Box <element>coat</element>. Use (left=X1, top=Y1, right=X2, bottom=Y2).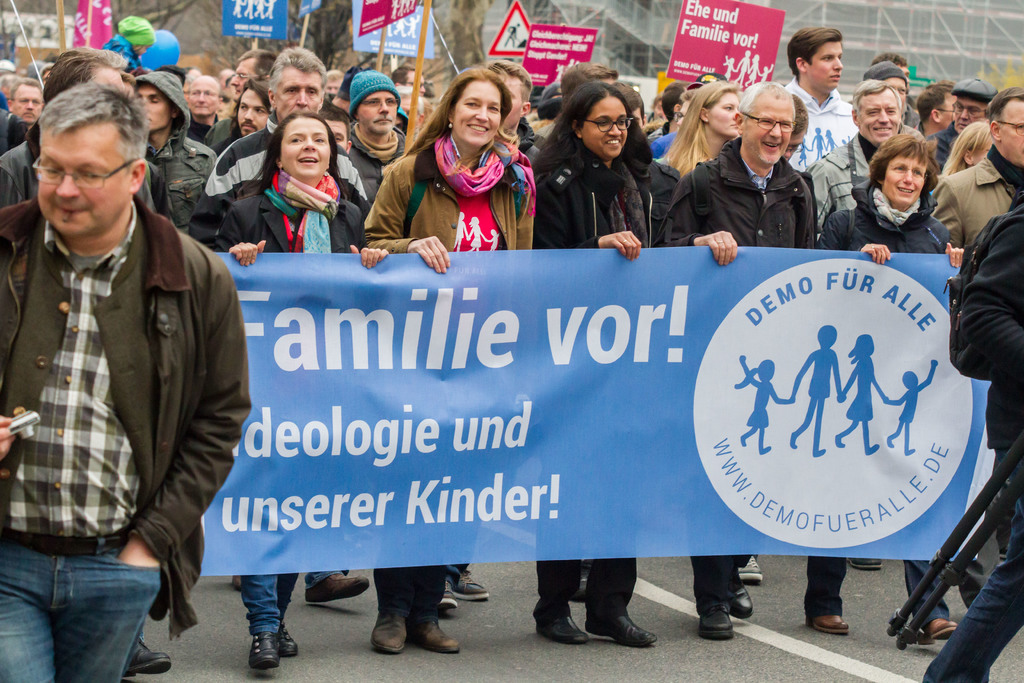
(left=360, top=136, right=543, bottom=258).
